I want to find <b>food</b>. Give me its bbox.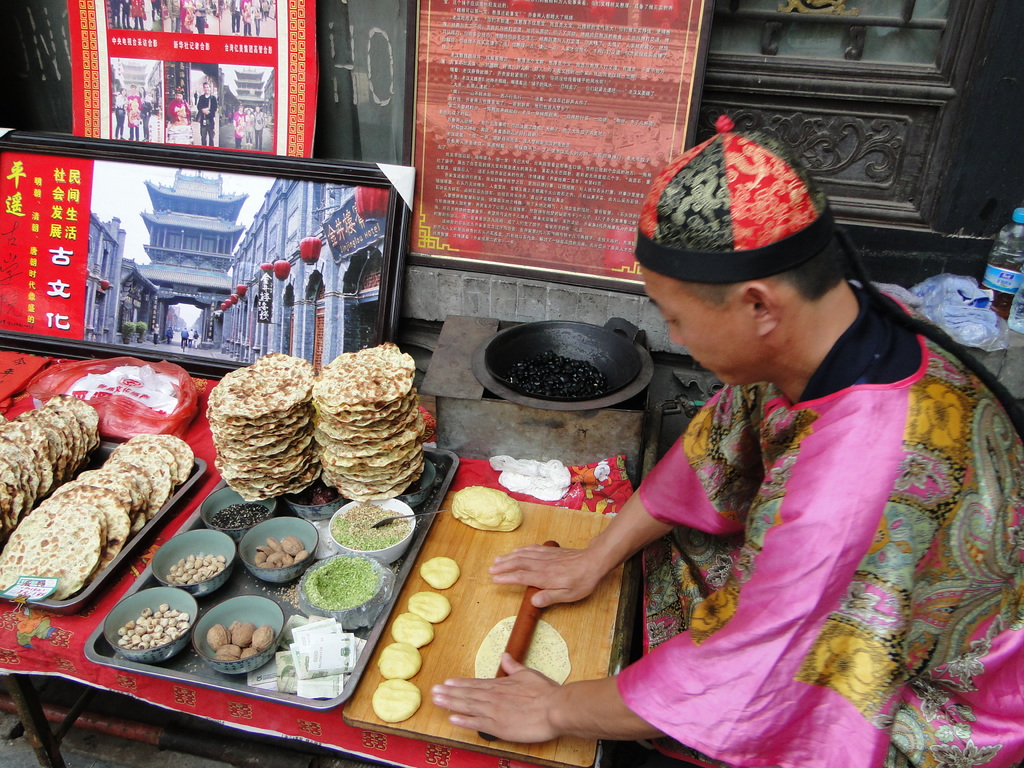
(367,594,453,726).
